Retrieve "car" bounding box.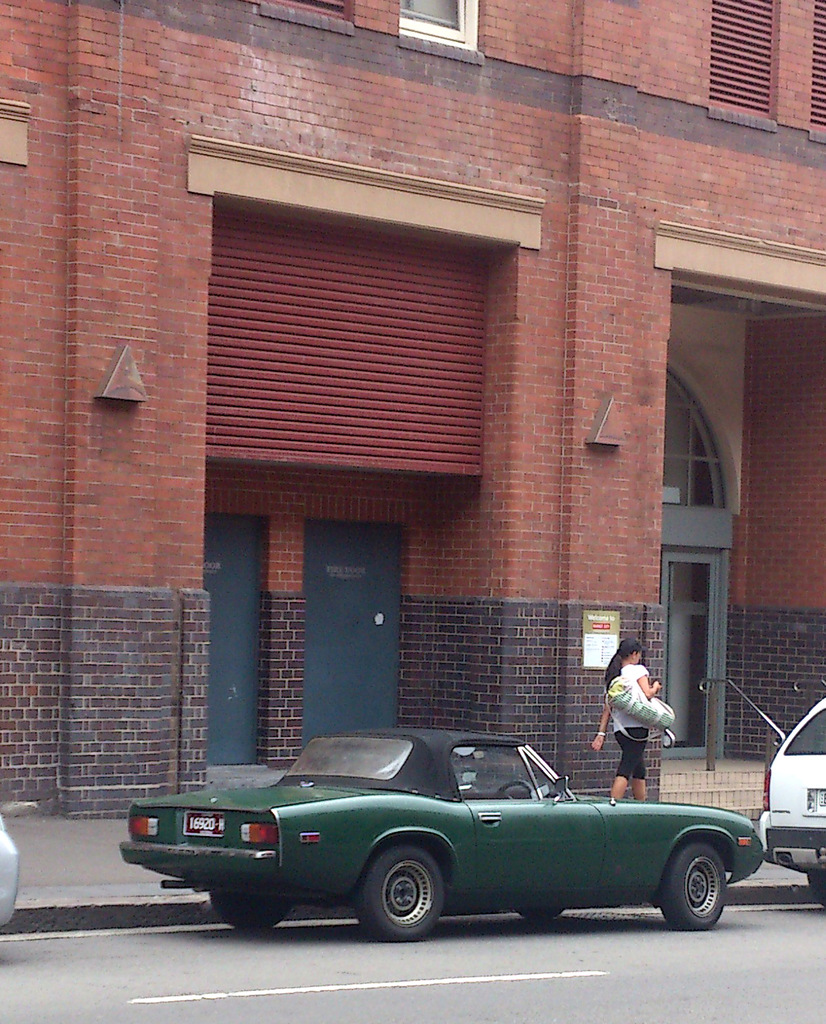
Bounding box: {"left": 119, "top": 733, "right": 772, "bottom": 952}.
